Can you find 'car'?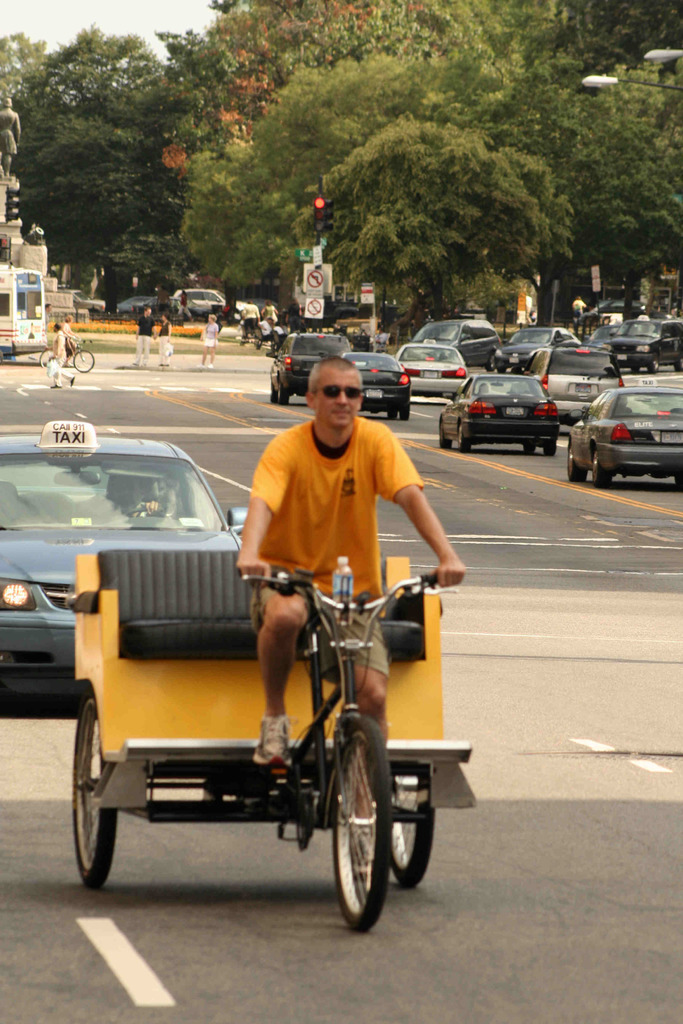
Yes, bounding box: 267,330,357,405.
